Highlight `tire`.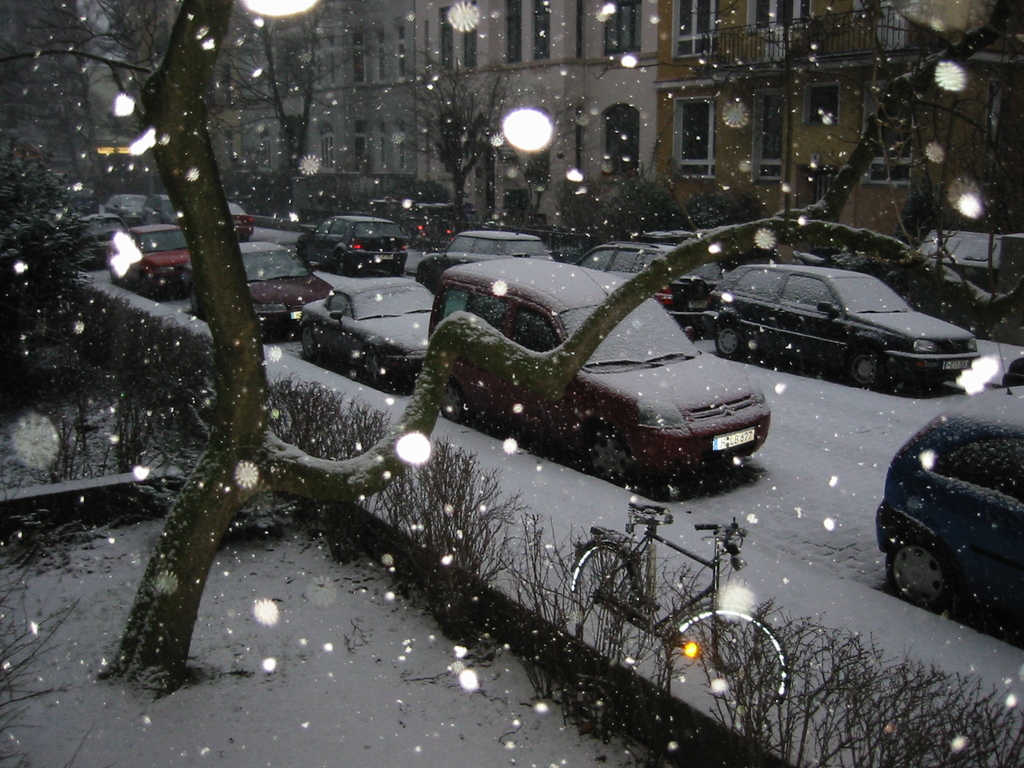
Highlighted region: [851,355,886,387].
